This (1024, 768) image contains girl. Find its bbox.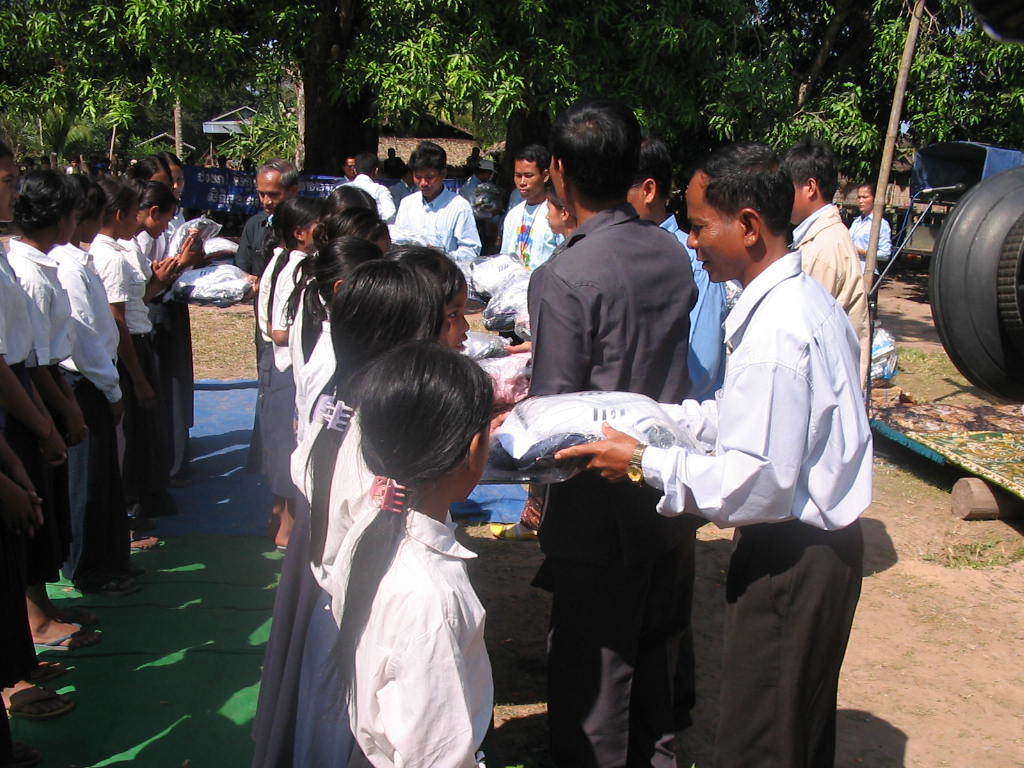
box=[128, 151, 201, 475].
